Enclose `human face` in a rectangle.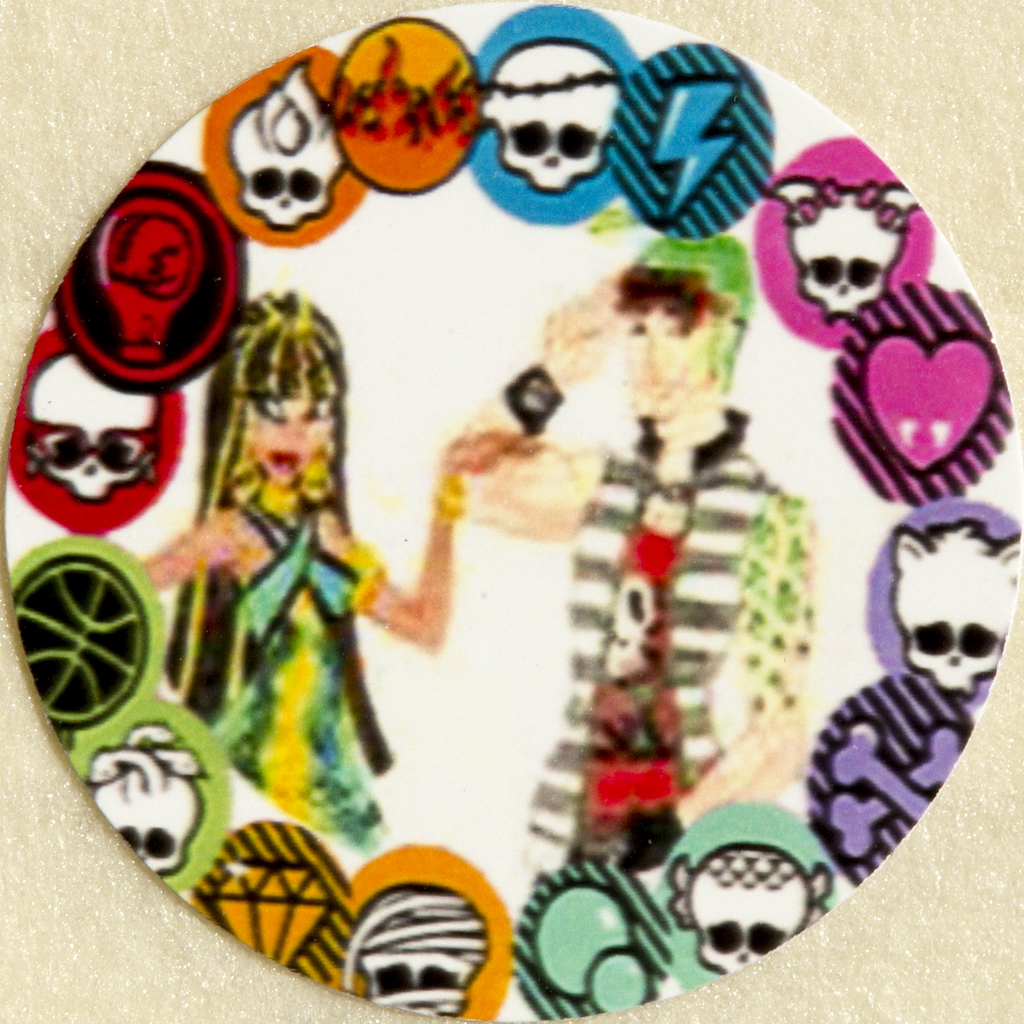
607, 300, 705, 416.
